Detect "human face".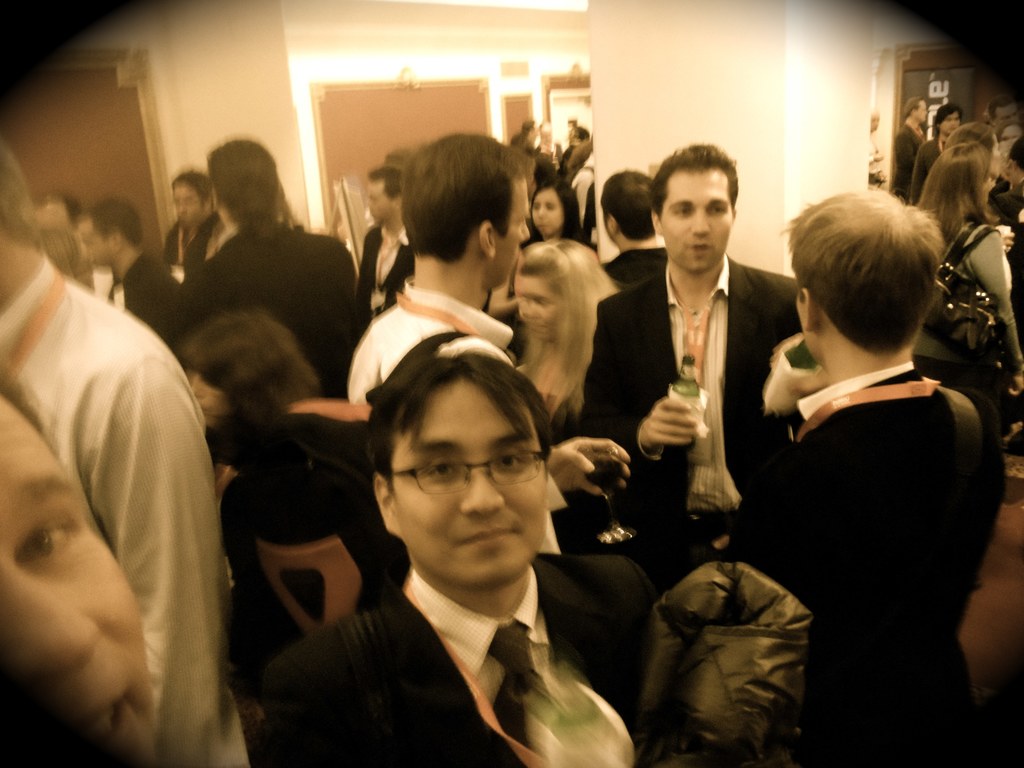
Detected at x1=366, y1=181, x2=392, y2=225.
